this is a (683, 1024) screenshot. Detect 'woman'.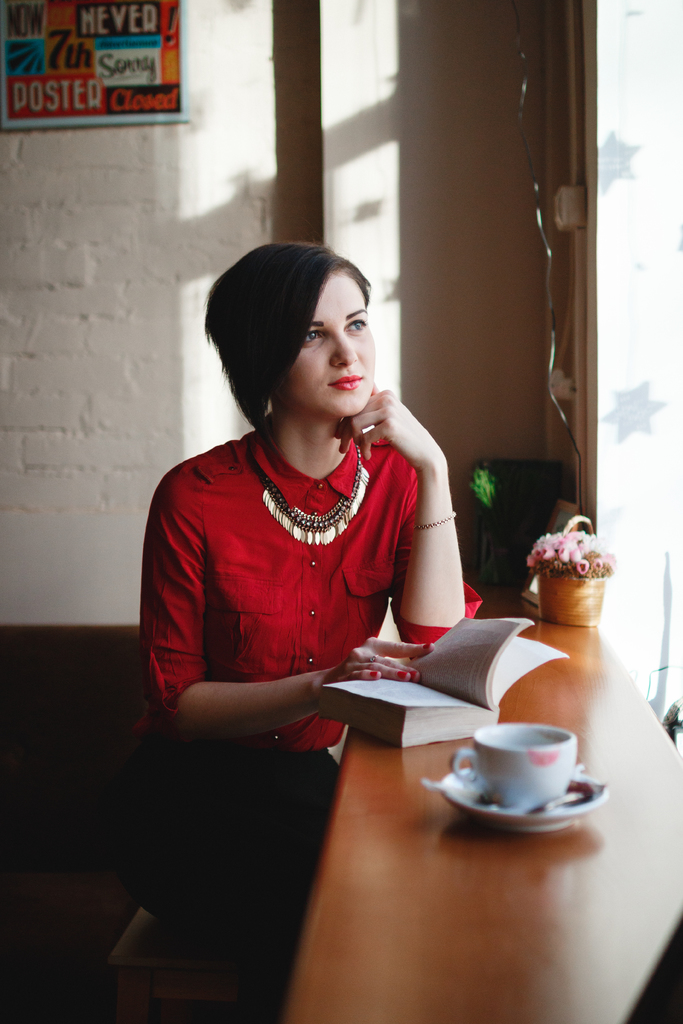
locate(147, 237, 467, 968).
